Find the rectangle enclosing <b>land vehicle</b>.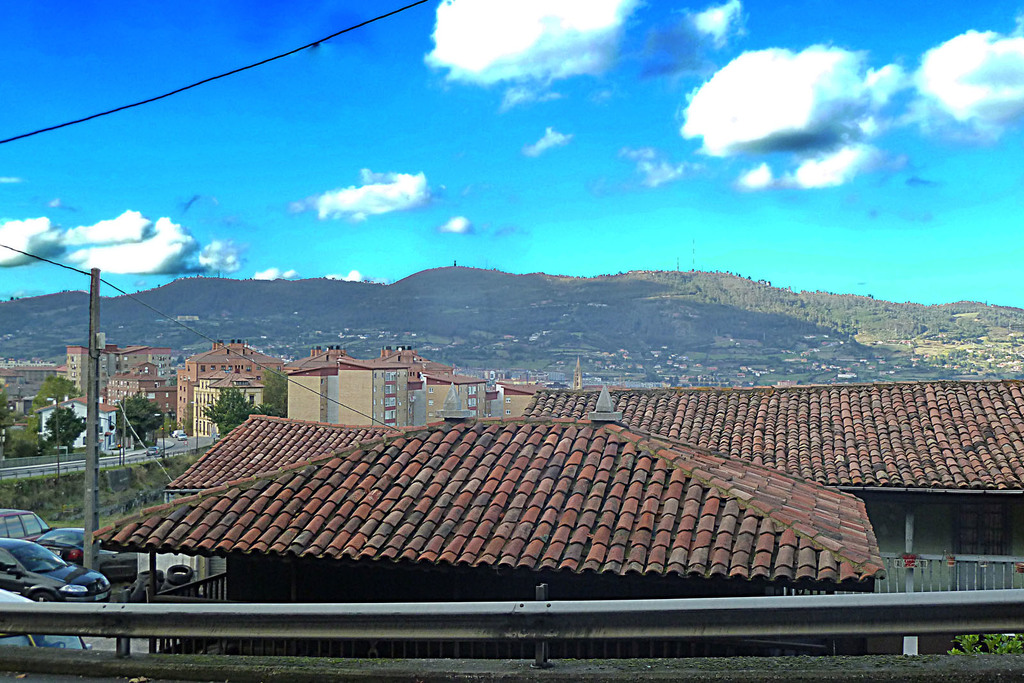
(x1=0, y1=589, x2=92, y2=654).
